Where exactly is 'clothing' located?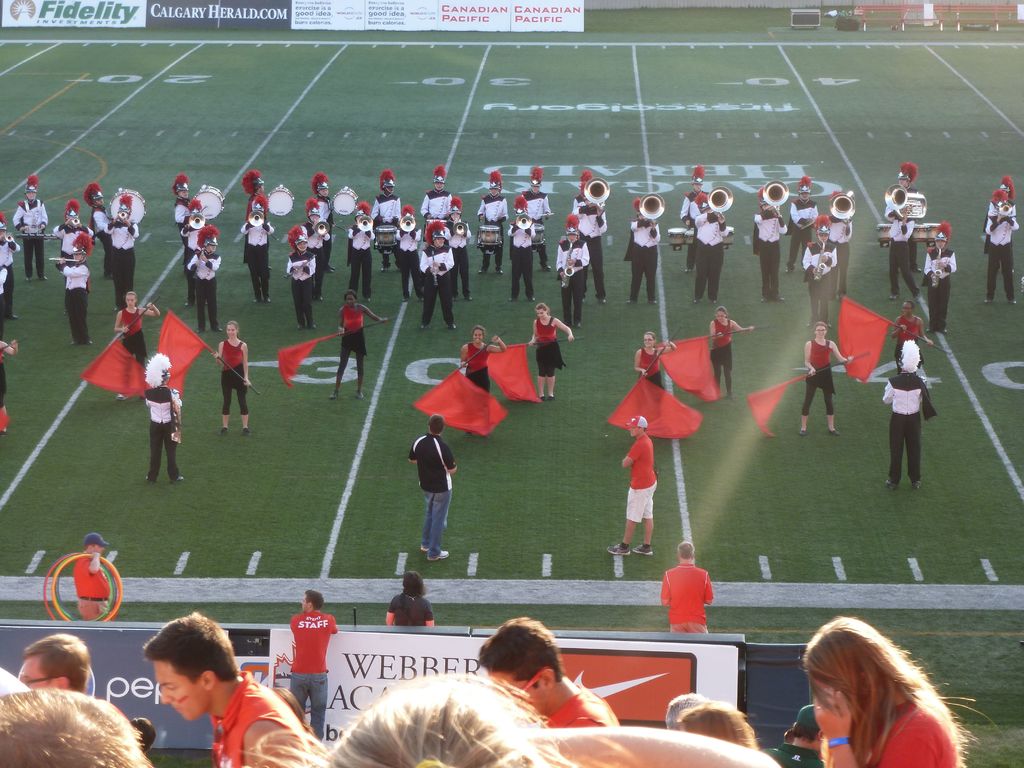
Its bounding box is (left=394, top=222, right=417, bottom=288).
